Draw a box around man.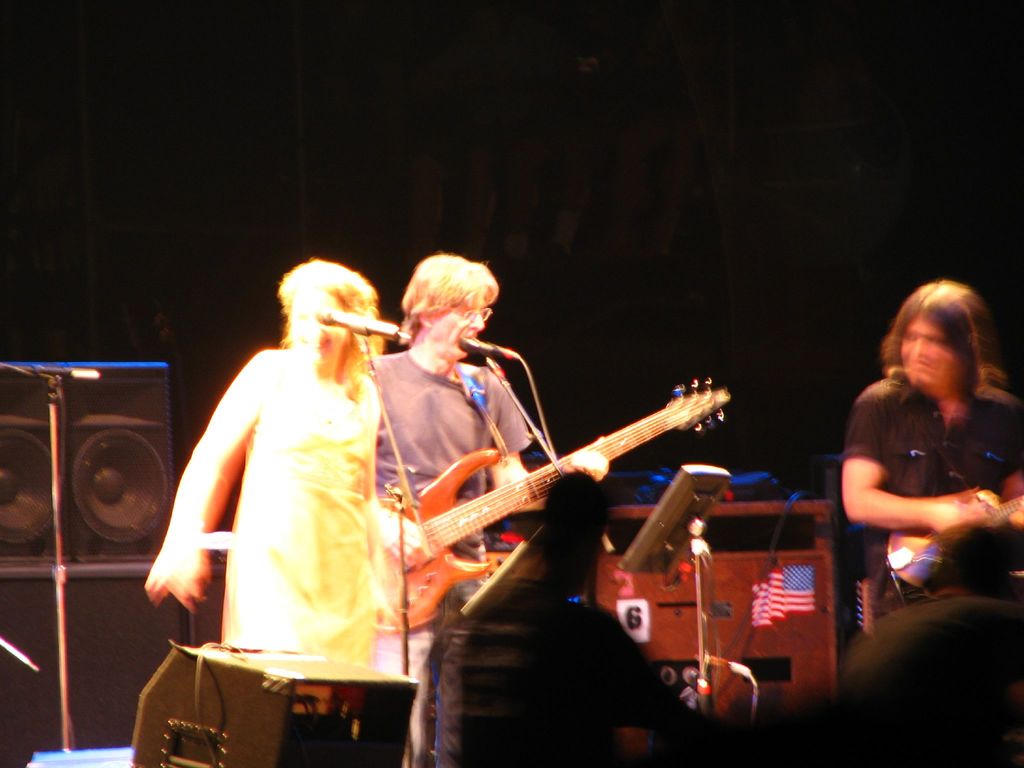
<region>828, 284, 1018, 673</region>.
